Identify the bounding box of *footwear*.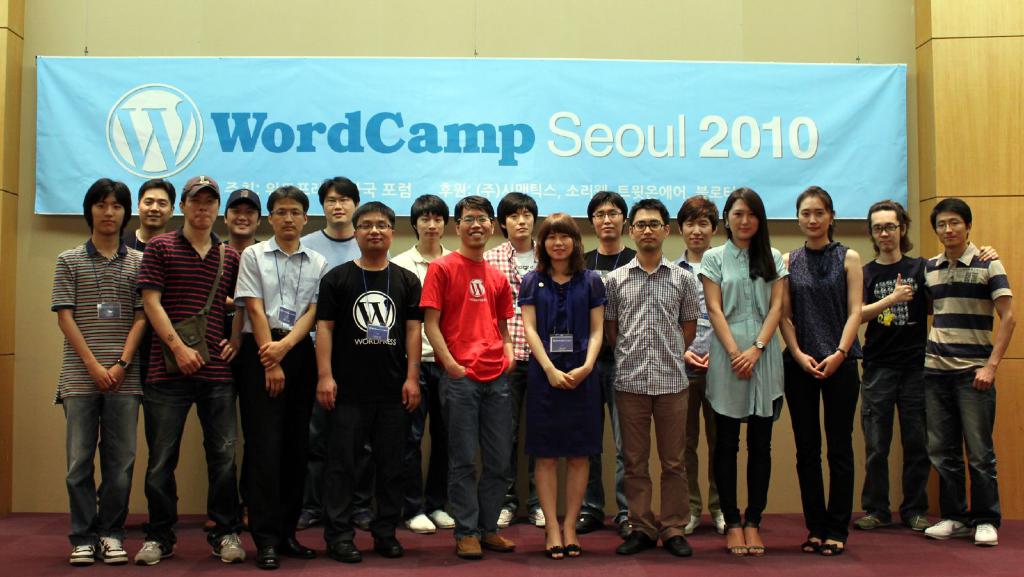
rect(571, 505, 609, 528).
